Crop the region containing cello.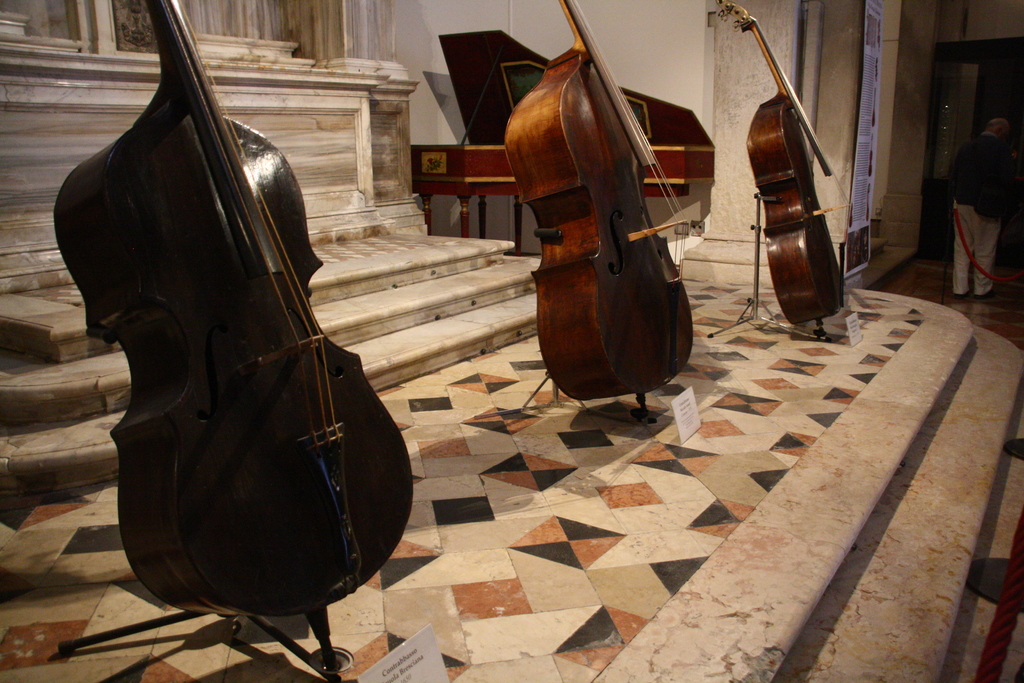
Crop region: (56, 0, 413, 682).
